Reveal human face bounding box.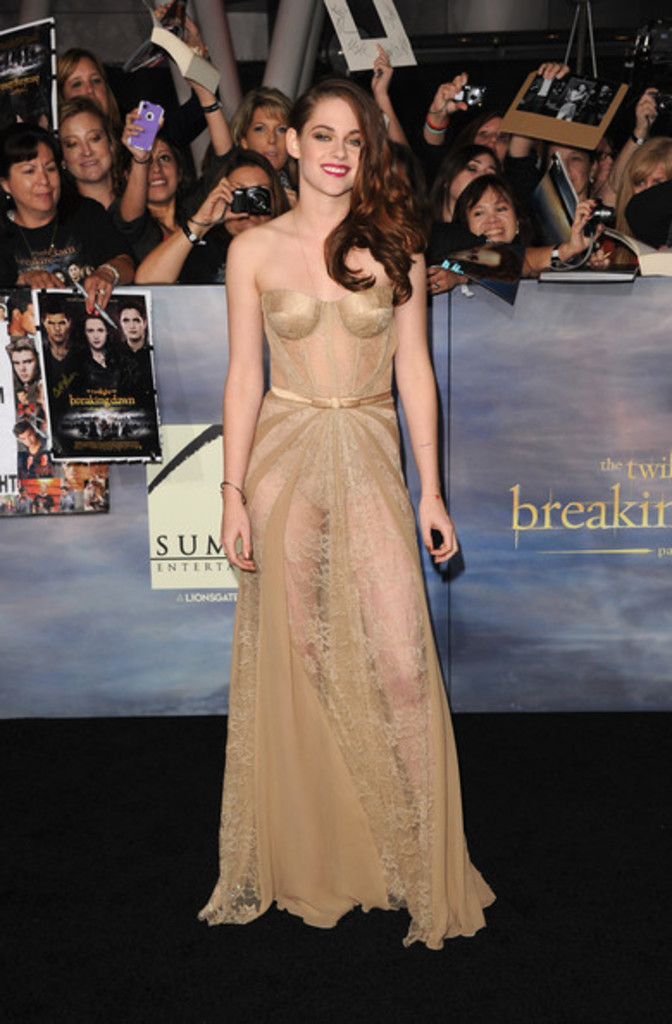
Revealed: 14,426,34,443.
